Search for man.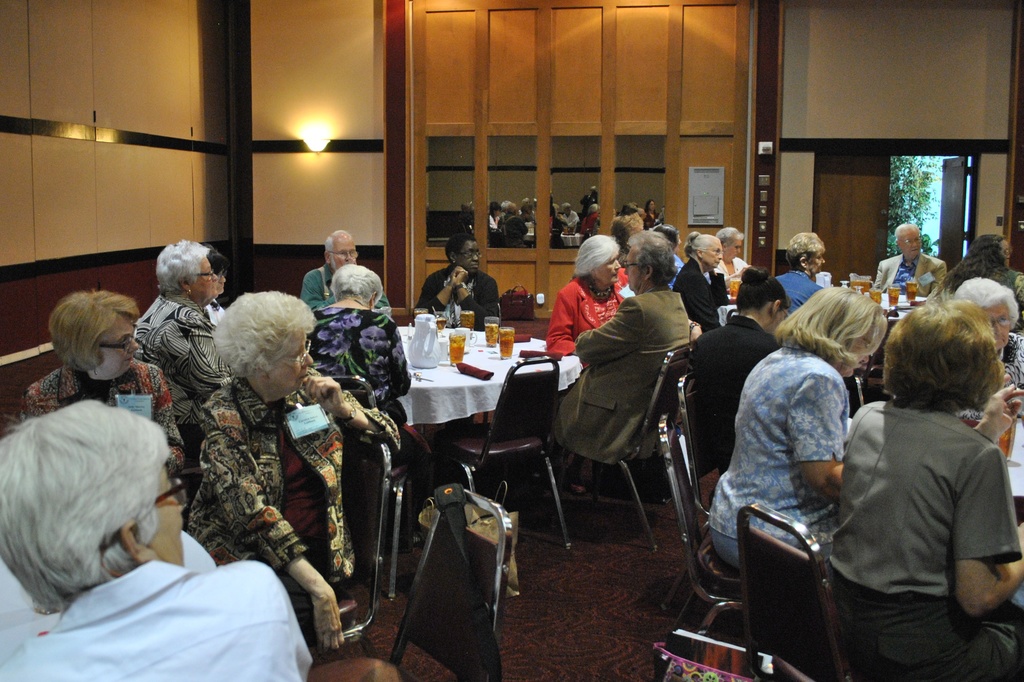
Found at Rect(295, 225, 390, 315).
